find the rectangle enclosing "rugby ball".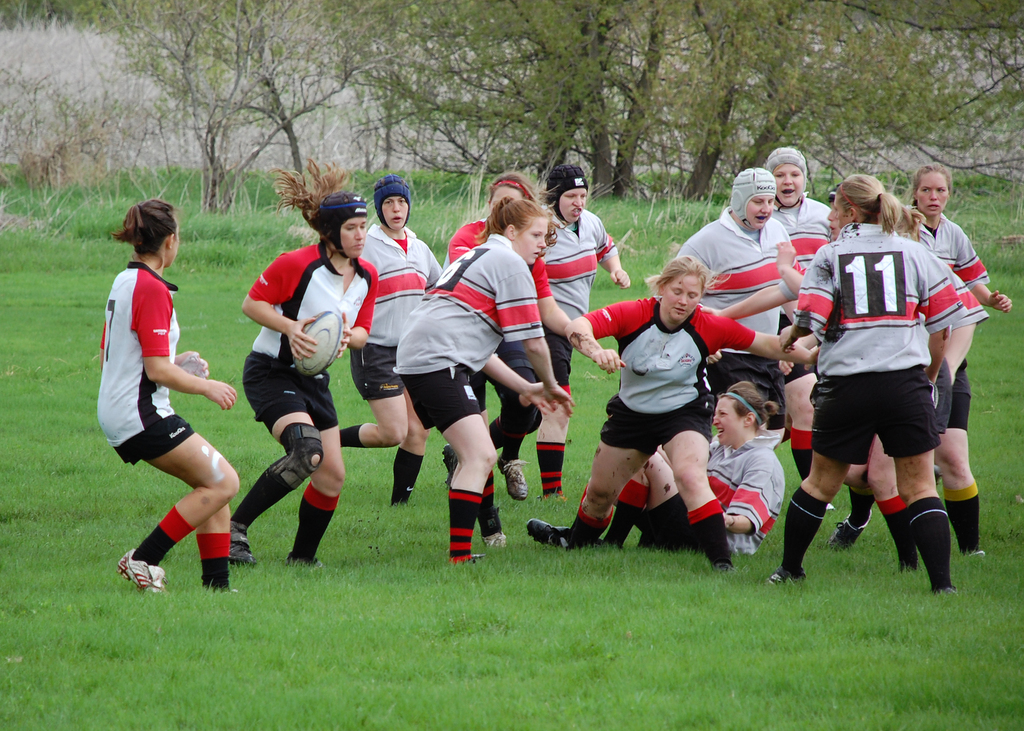
Rect(292, 308, 341, 379).
